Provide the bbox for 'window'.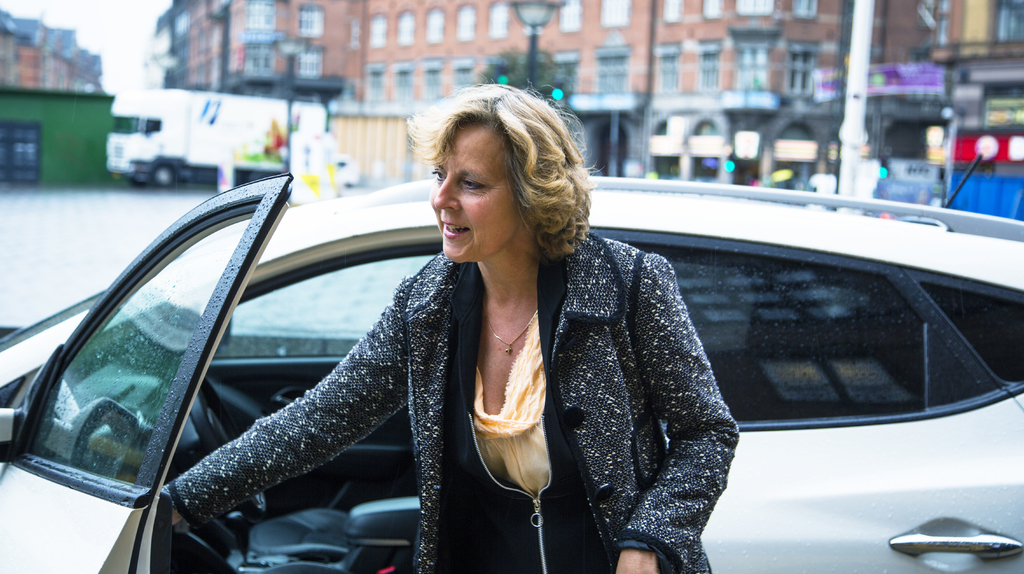
bbox=[731, 0, 774, 16].
